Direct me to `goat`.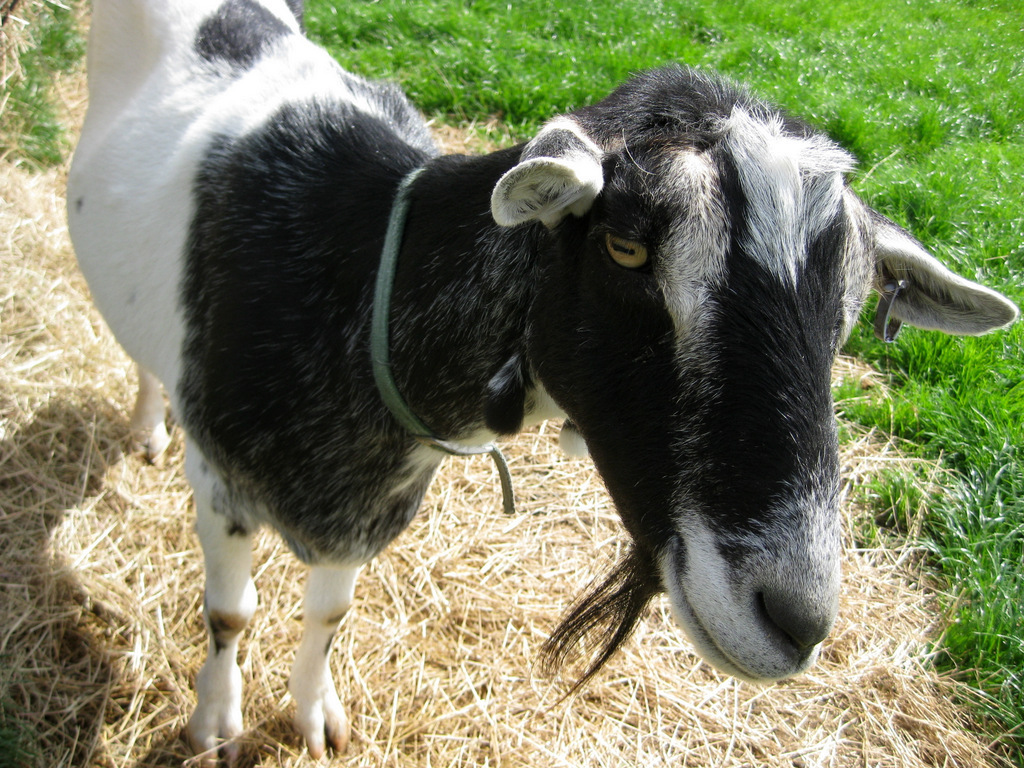
Direction: x1=67, y1=3, x2=1020, y2=767.
